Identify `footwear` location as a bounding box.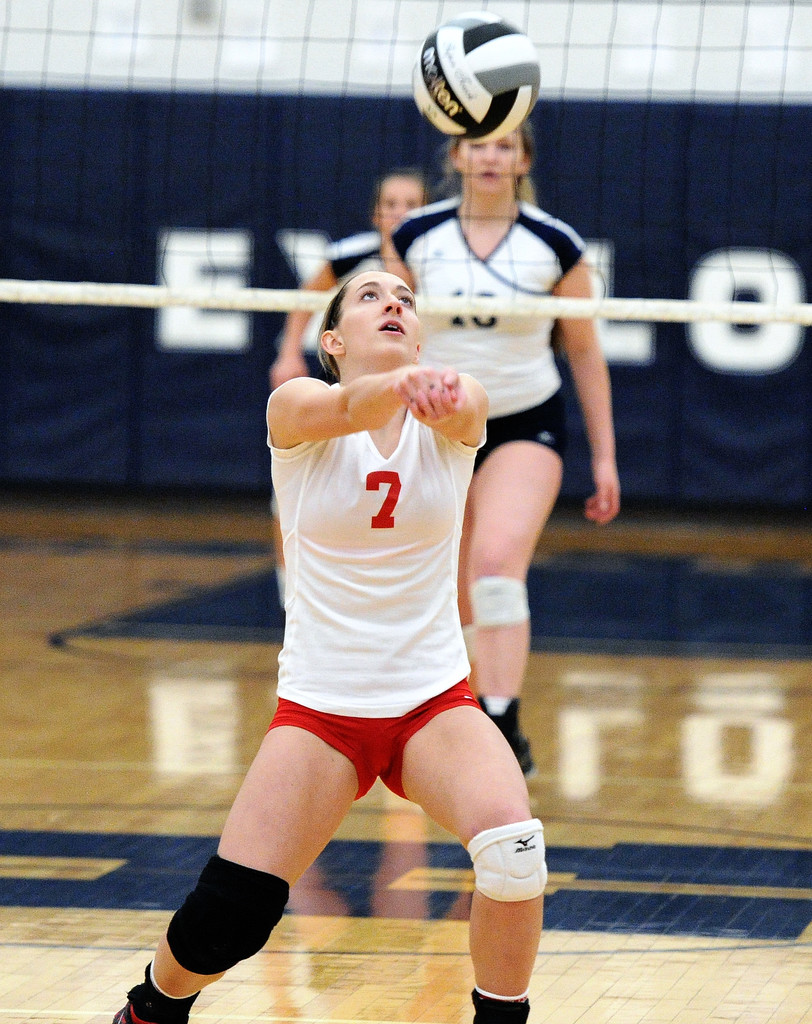
locate(104, 975, 162, 1023).
